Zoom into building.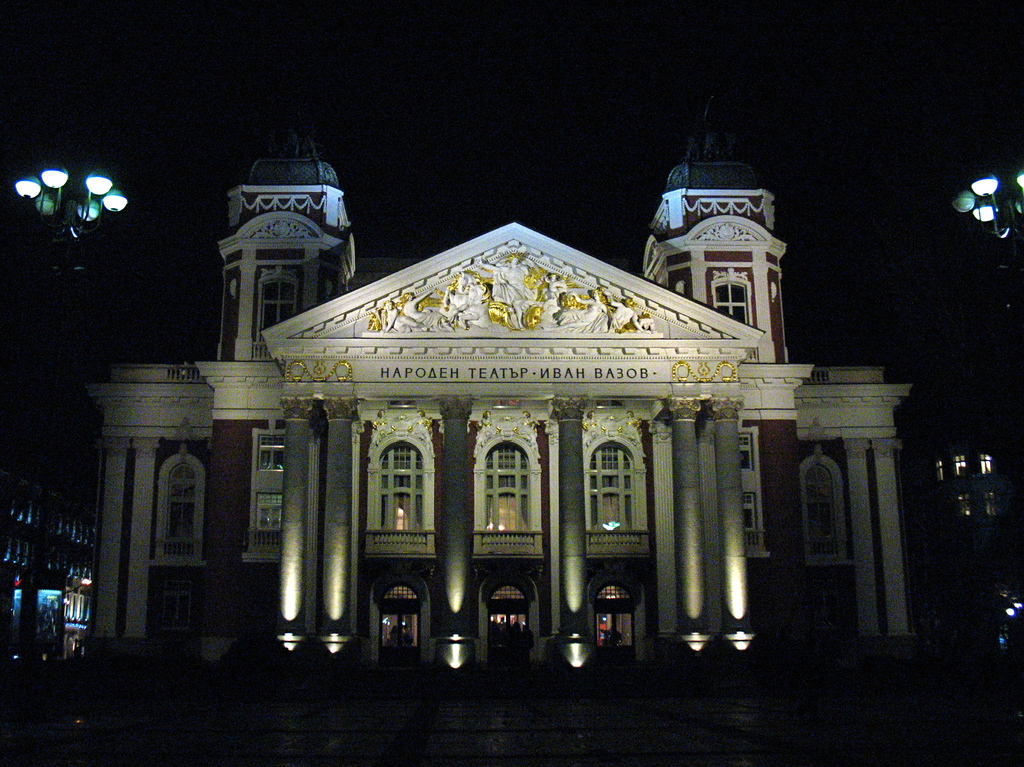
Zoom target: region(924, 444, 1004, 543).
